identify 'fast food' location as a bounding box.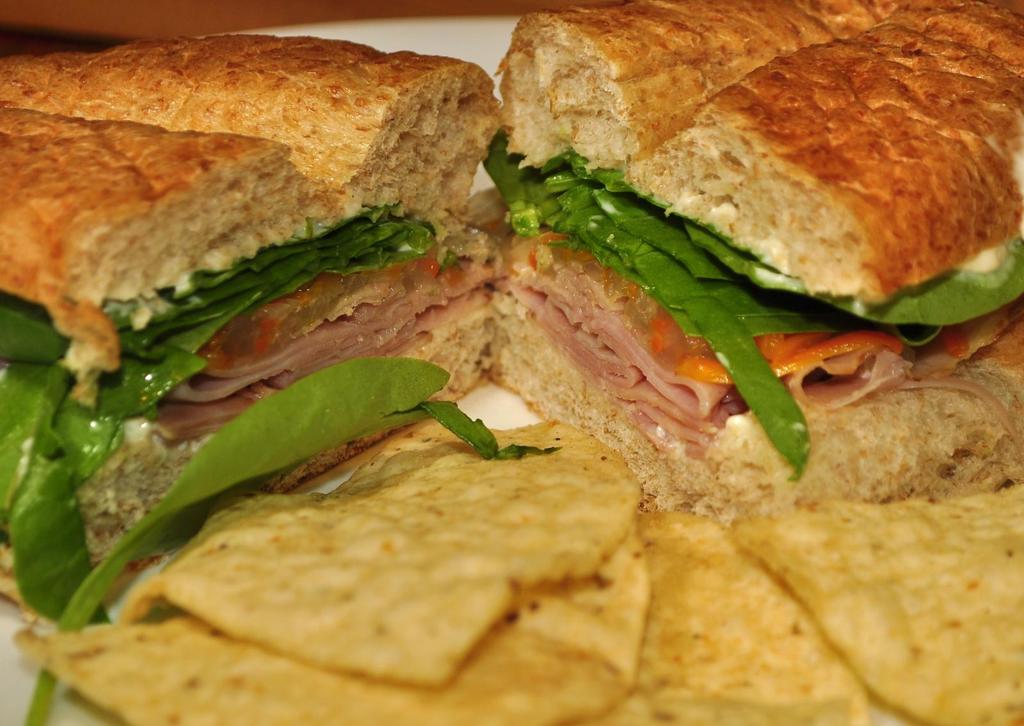
(left=0, top=38, right=505, bottom=607).
